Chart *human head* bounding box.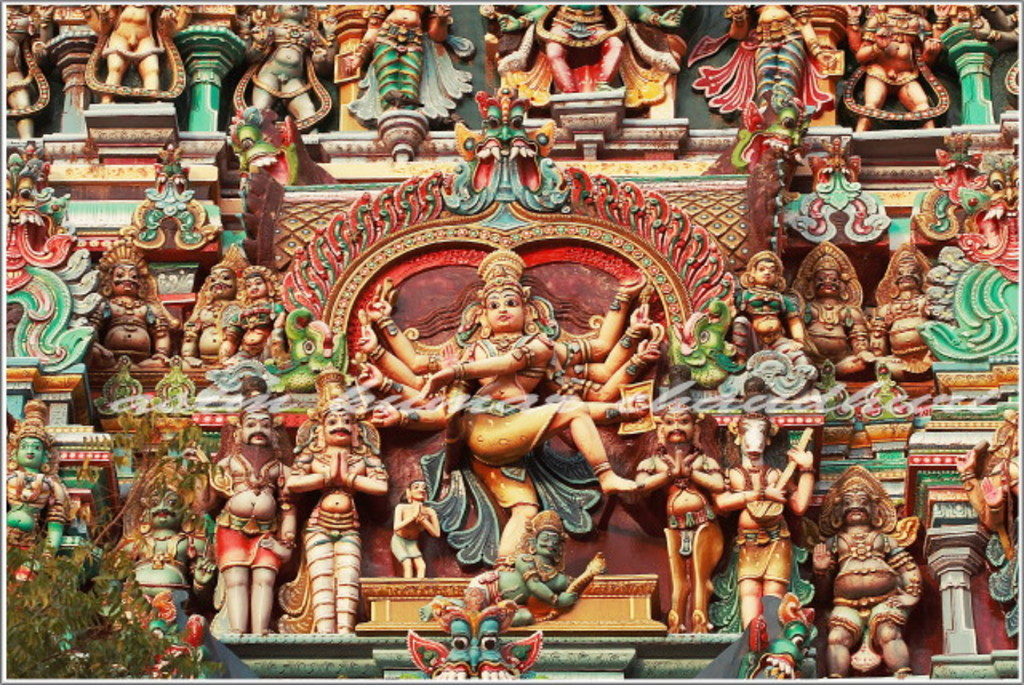
Charted: x1=277 y1=3 x2=306 y2=19.
